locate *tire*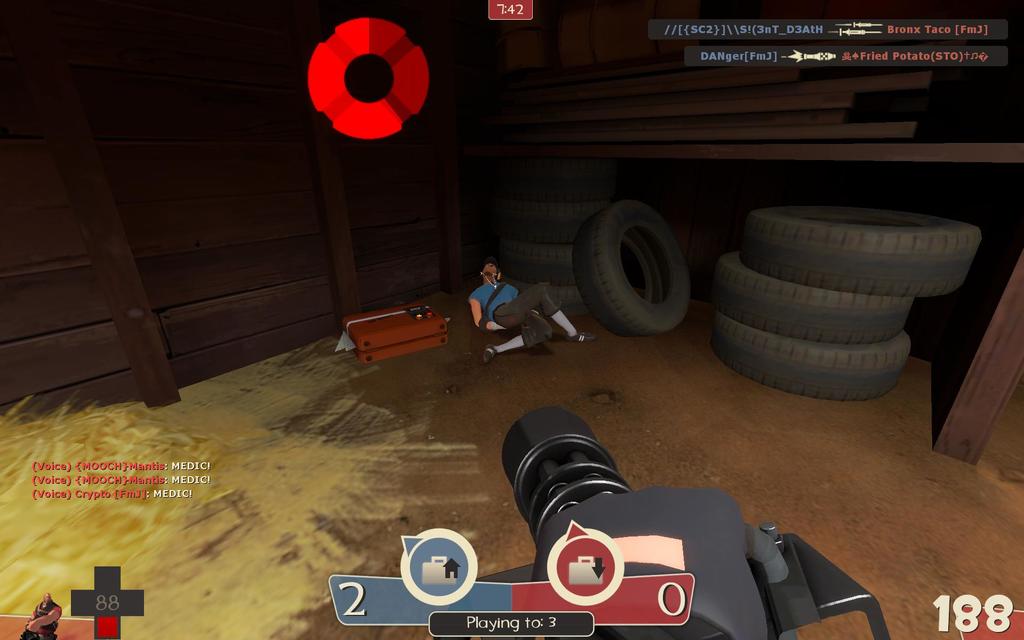
box(505, 272, 584, 318)
